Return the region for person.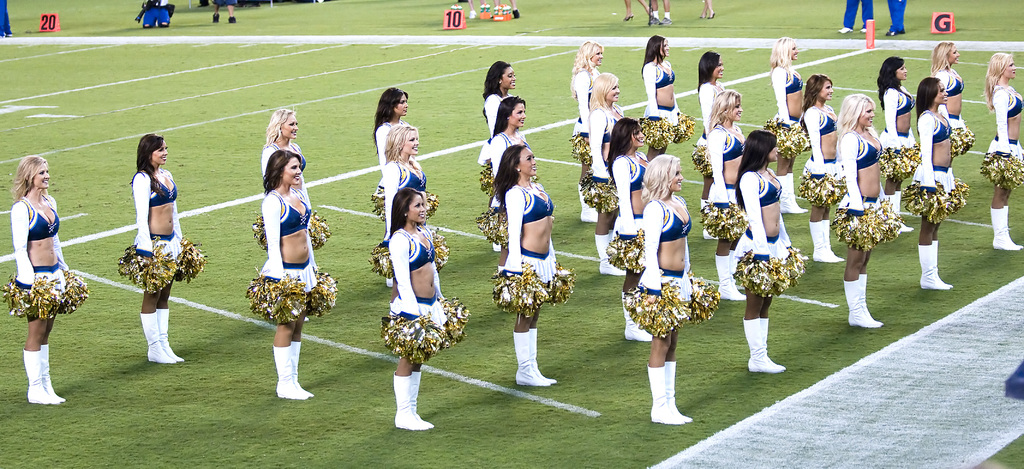
pyautogui.locateOnScreen(630, 153, 696, 430).
